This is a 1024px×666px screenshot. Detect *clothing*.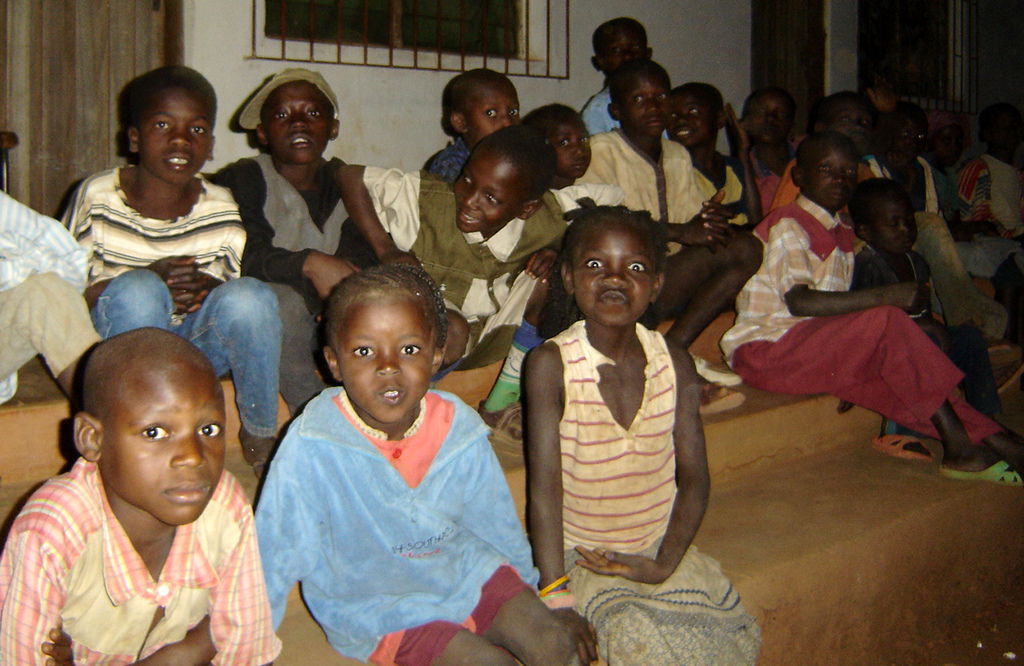
[248, 349, 543, 656].
